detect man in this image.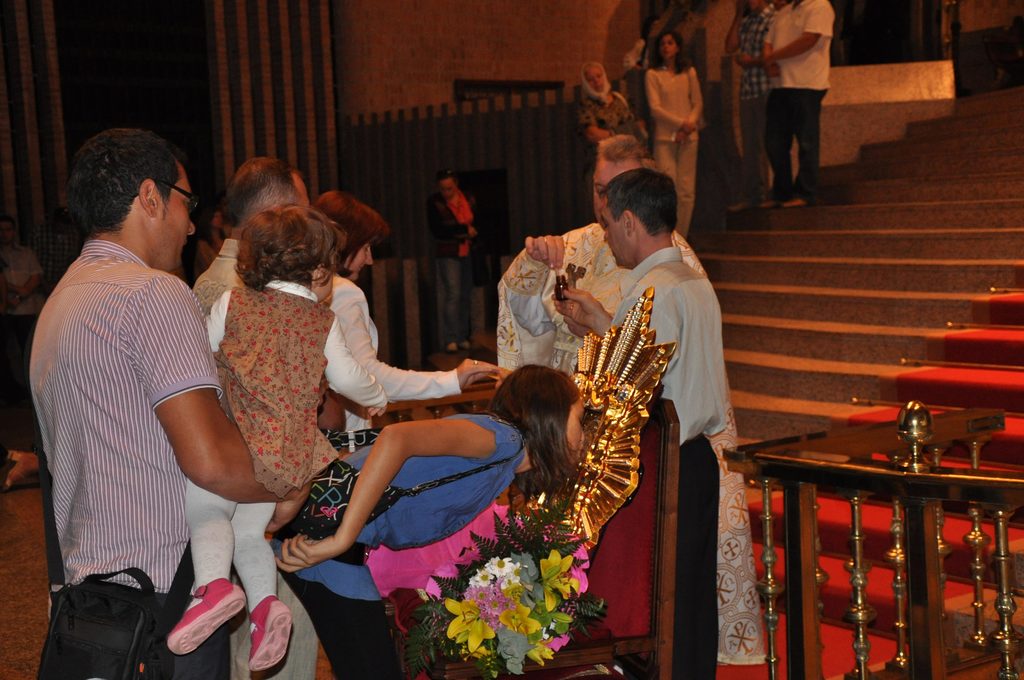
Detection: left=21, top=107, right=248, bottom=667.
